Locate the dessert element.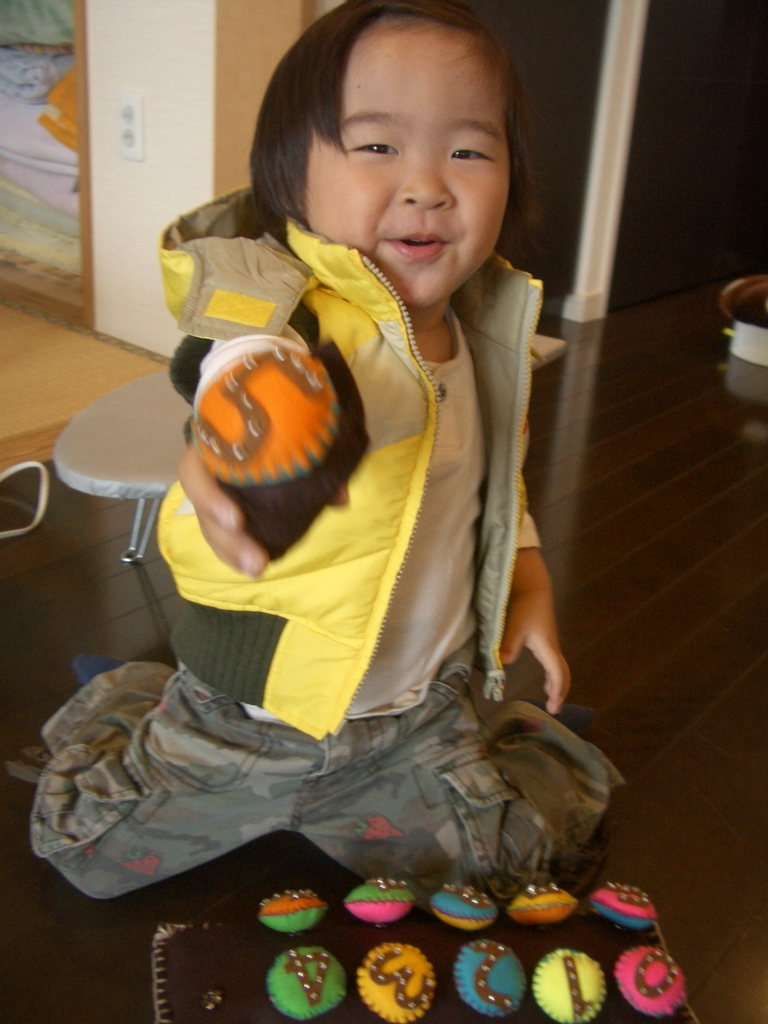
Element bbox: [591,882,655,938].
